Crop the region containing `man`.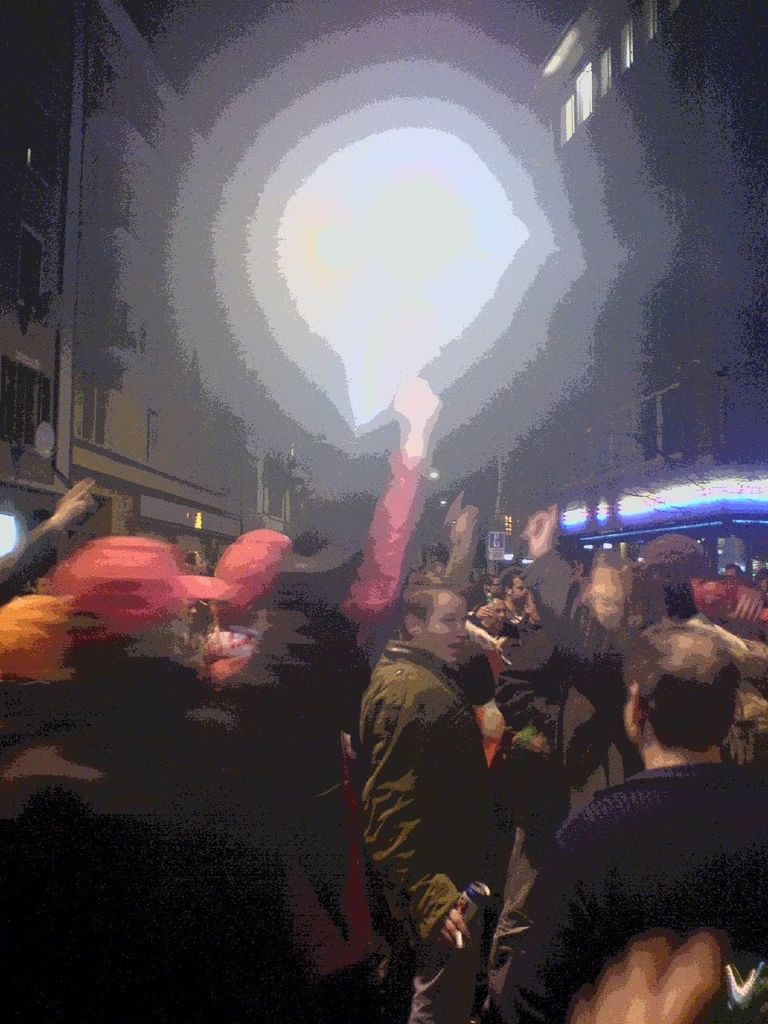
Crop region: box=[361, 577, 502, 1023].
